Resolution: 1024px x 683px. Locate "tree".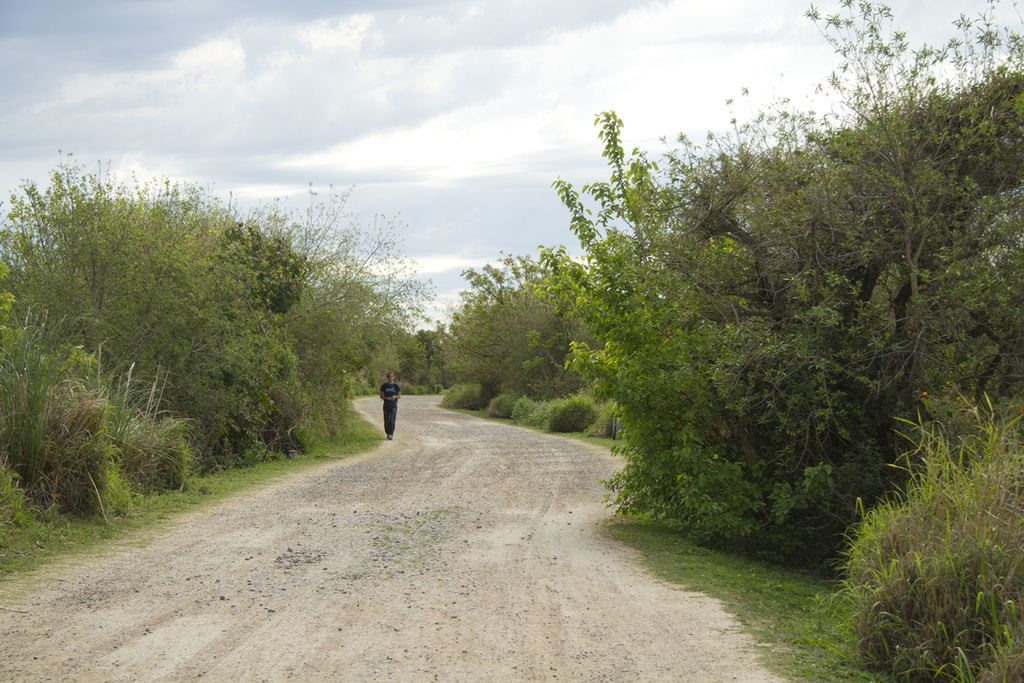
672 0 1023 487.
